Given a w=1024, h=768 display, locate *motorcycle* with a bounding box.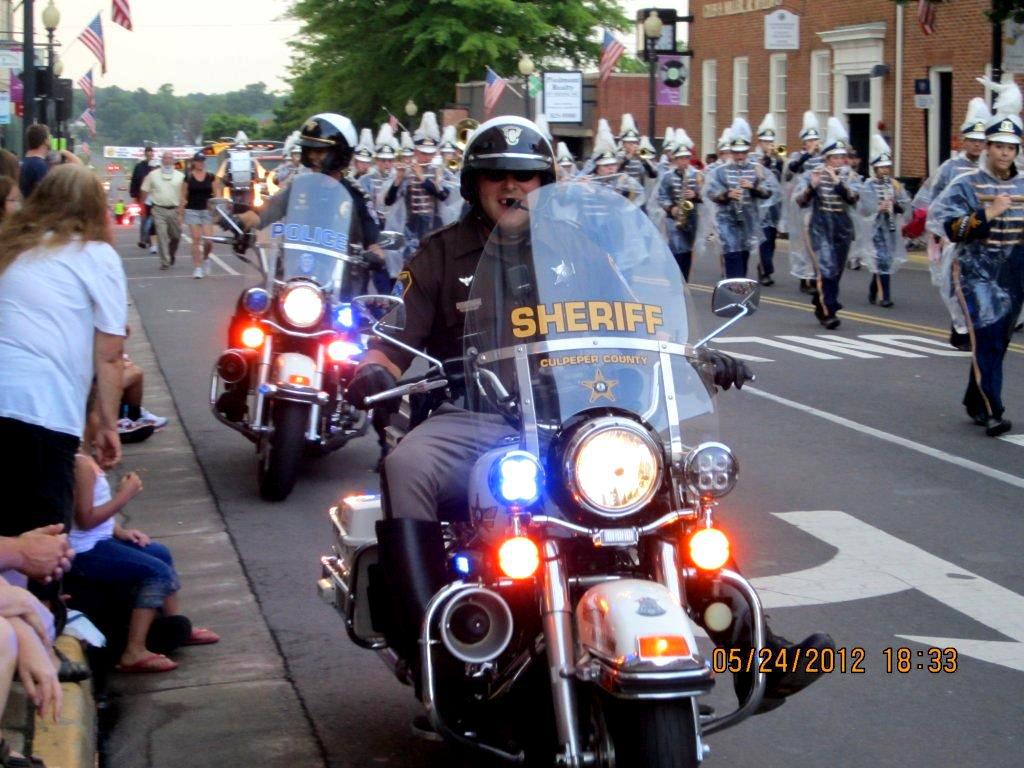
Located: 195:171:405:504.
